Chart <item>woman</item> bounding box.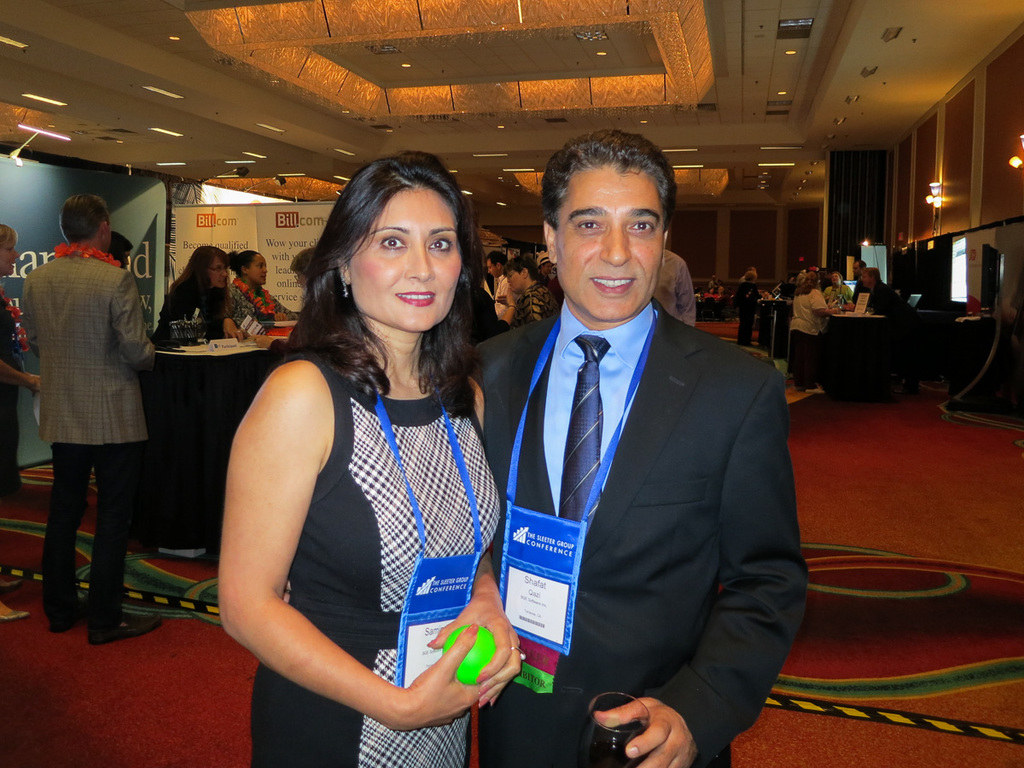
Charted: 735:274:769:349.
